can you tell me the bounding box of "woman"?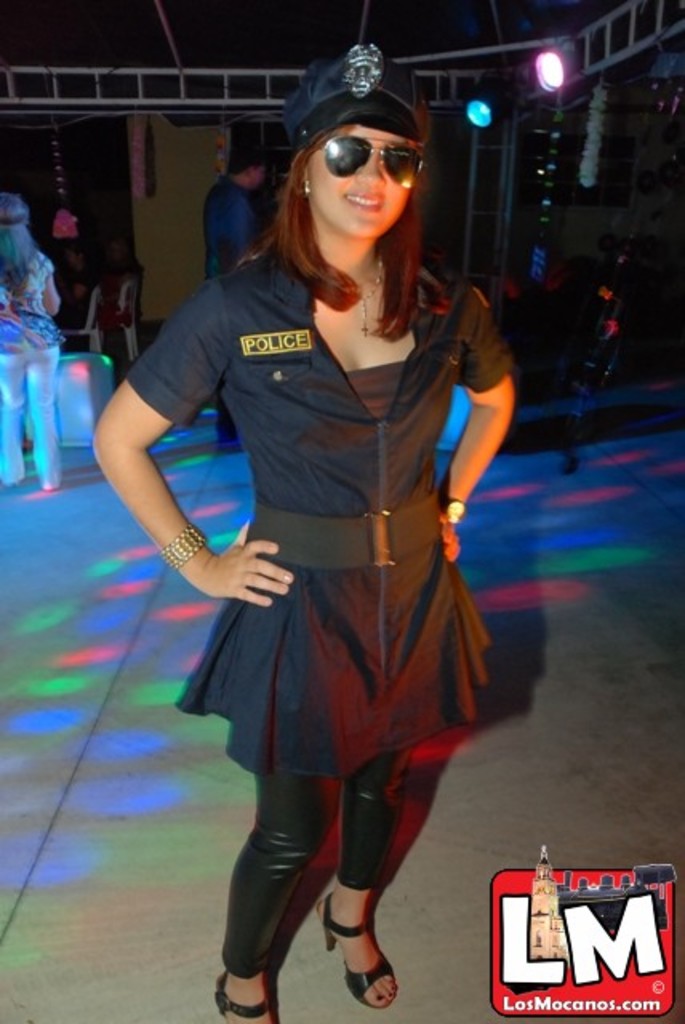
122:62:519:986.
